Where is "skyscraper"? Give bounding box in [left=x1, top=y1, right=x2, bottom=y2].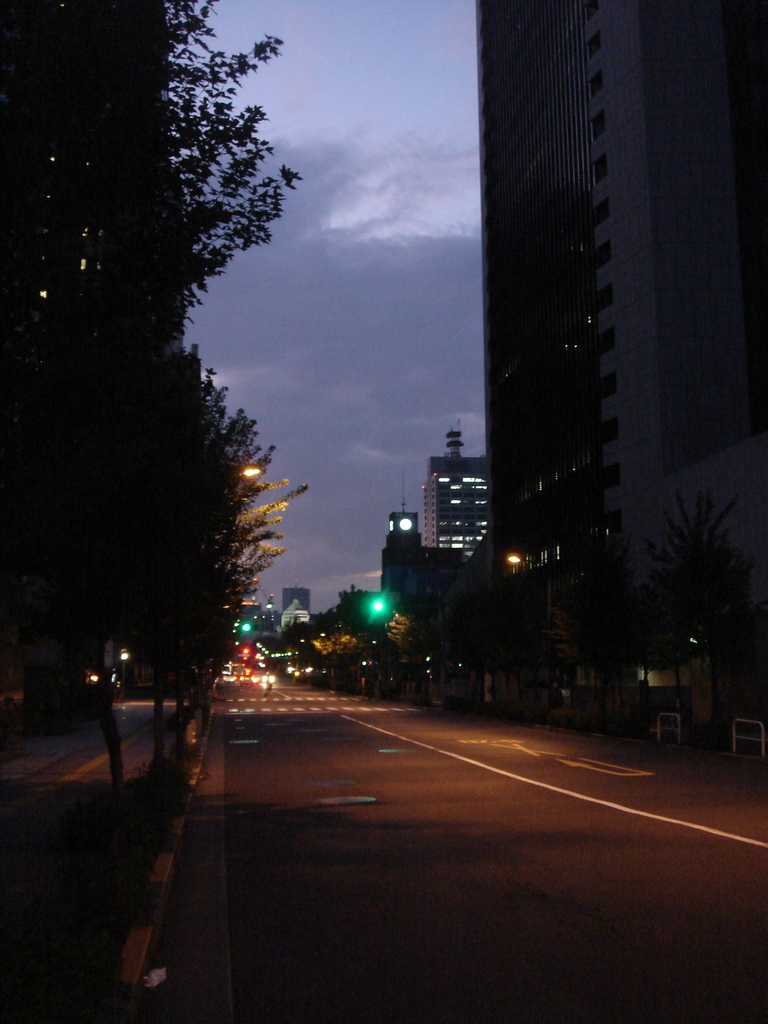
[left=456, top=0, right=744, bottom=628].
